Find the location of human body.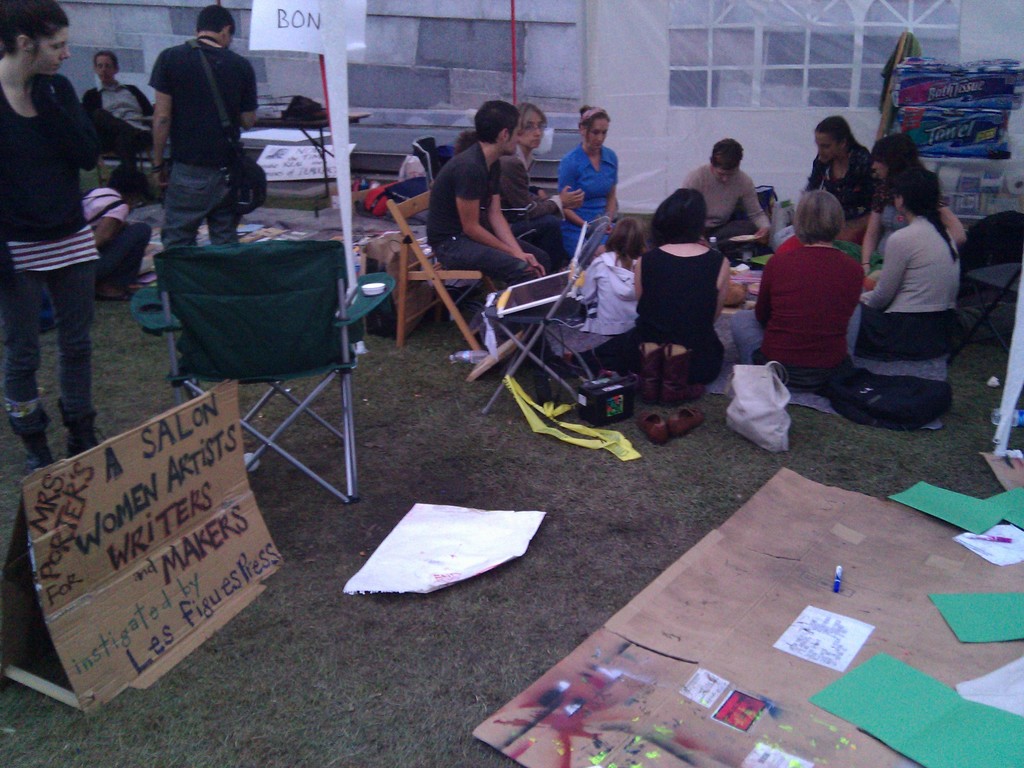
Location: {"left": 149, "top": 1, "right": 262, "bottom": 249}.
